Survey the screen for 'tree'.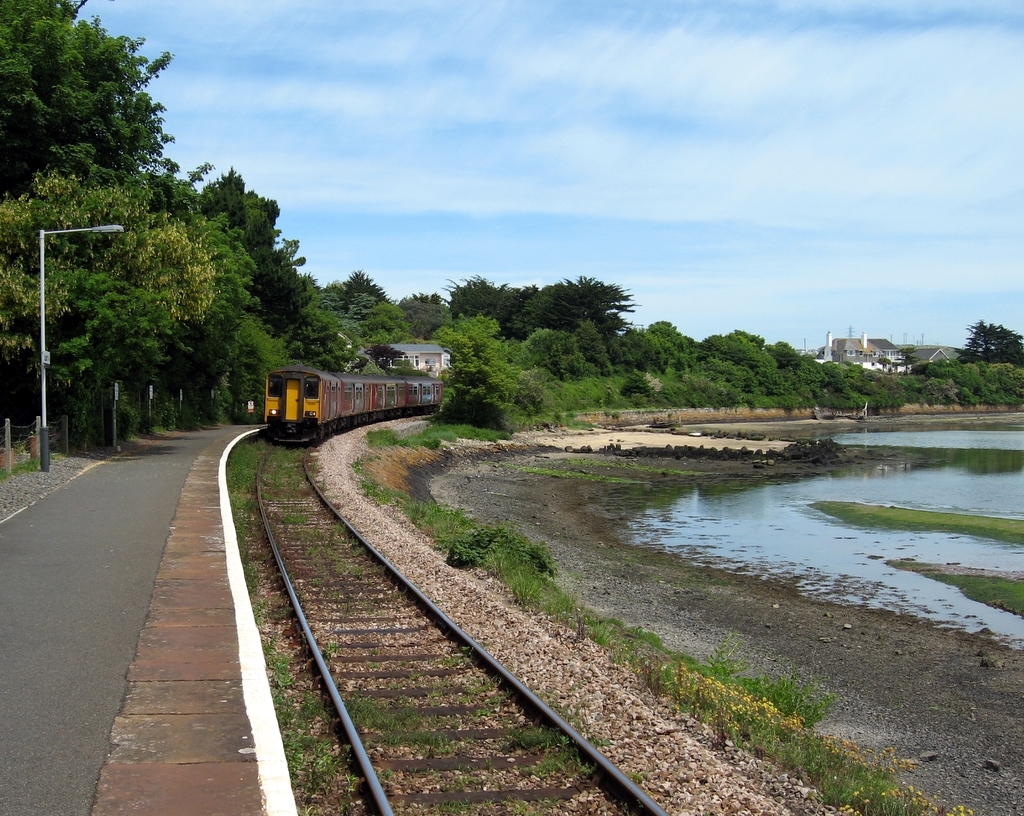
Survey found: 955, 318, 1023, 365.
